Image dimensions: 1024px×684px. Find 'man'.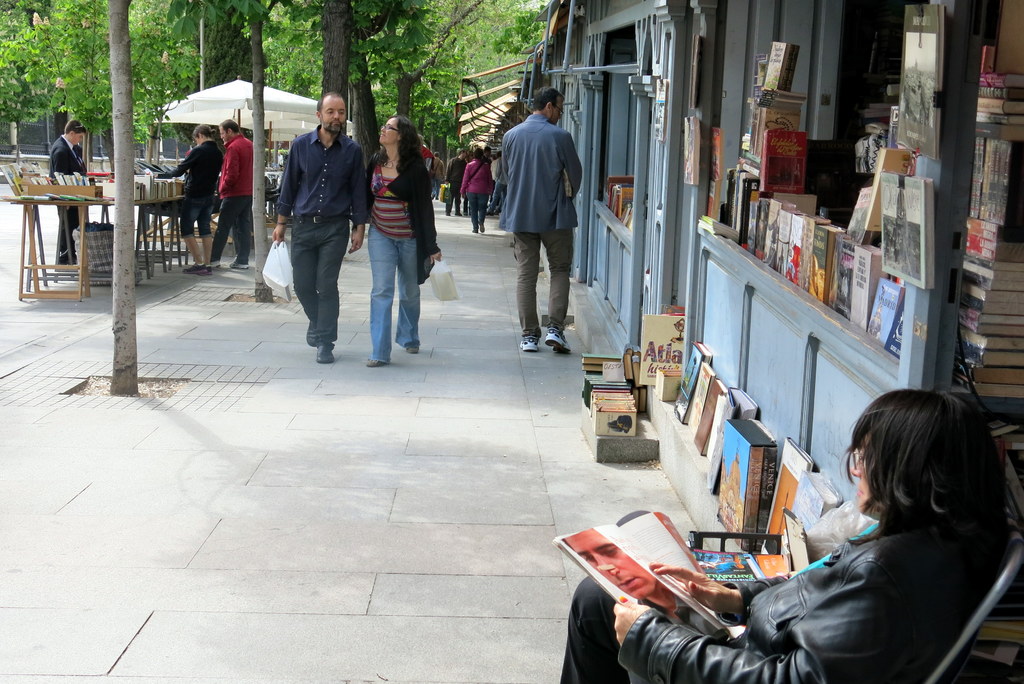
484/148/500/216.
